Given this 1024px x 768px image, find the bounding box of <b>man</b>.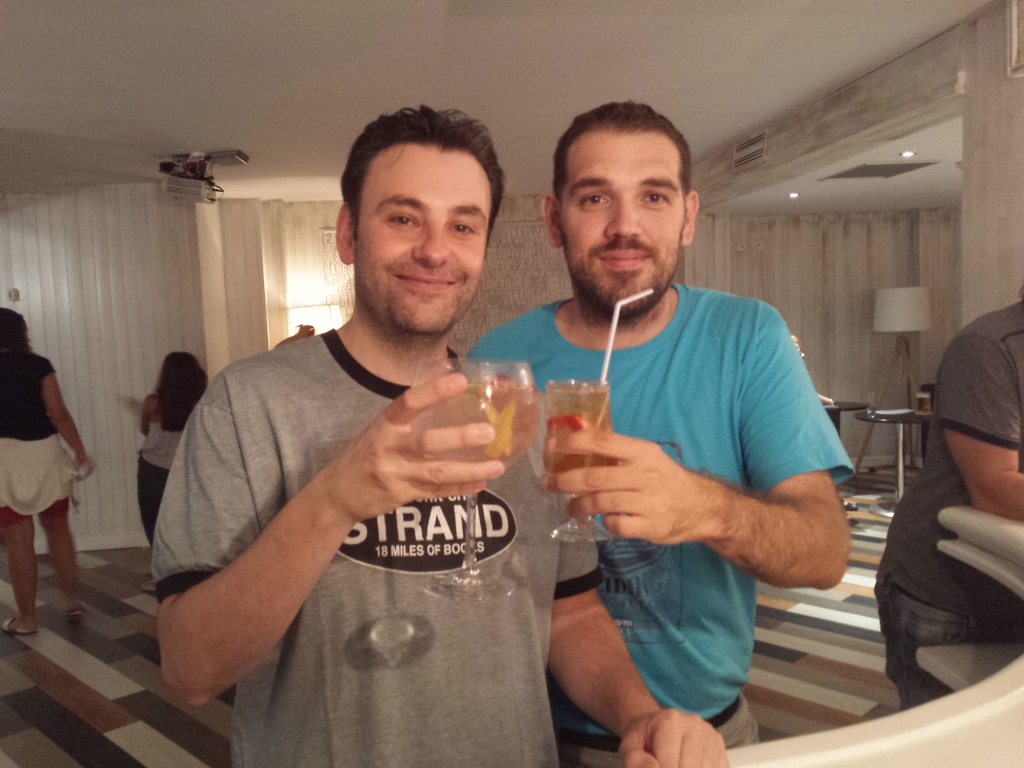
150:102:730:767.
